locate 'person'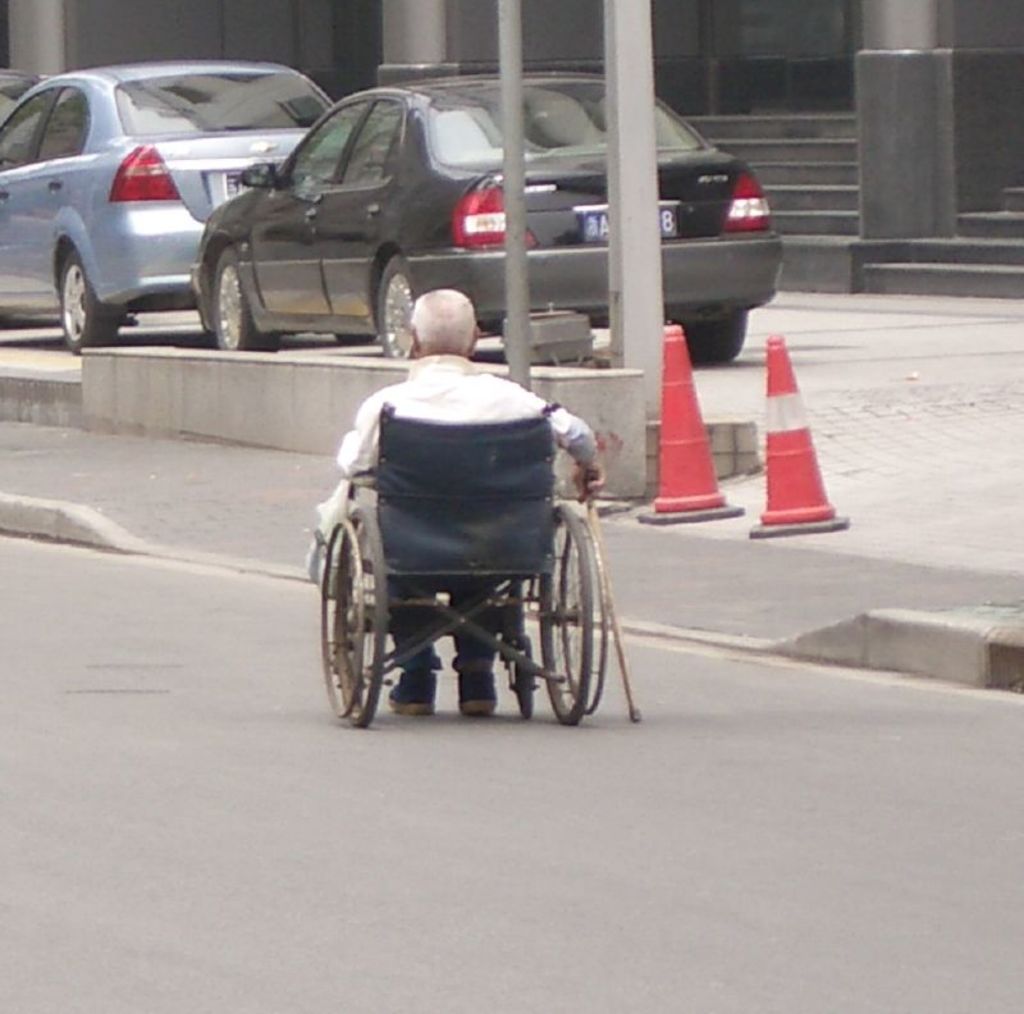
locate(319, 273, 600, 711)
